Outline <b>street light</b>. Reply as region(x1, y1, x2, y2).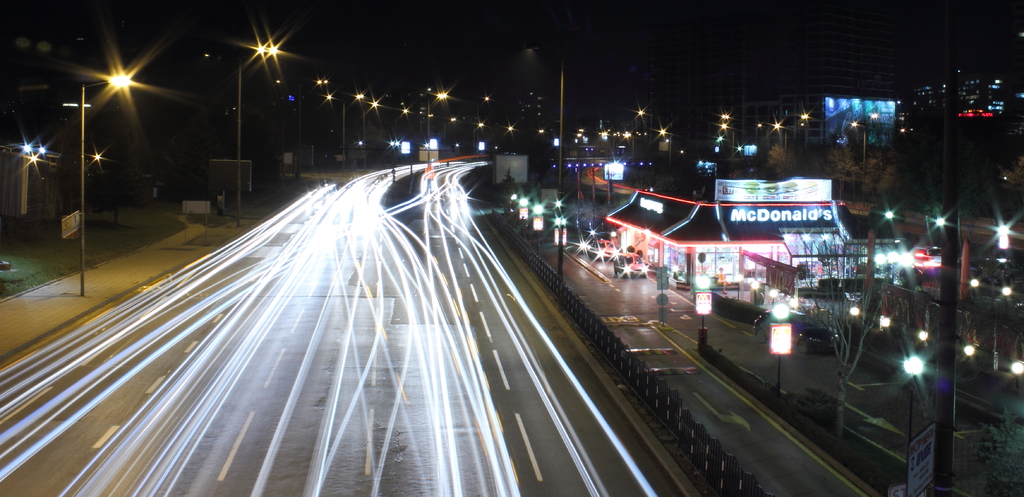
region(886, 251, 902, 276).
